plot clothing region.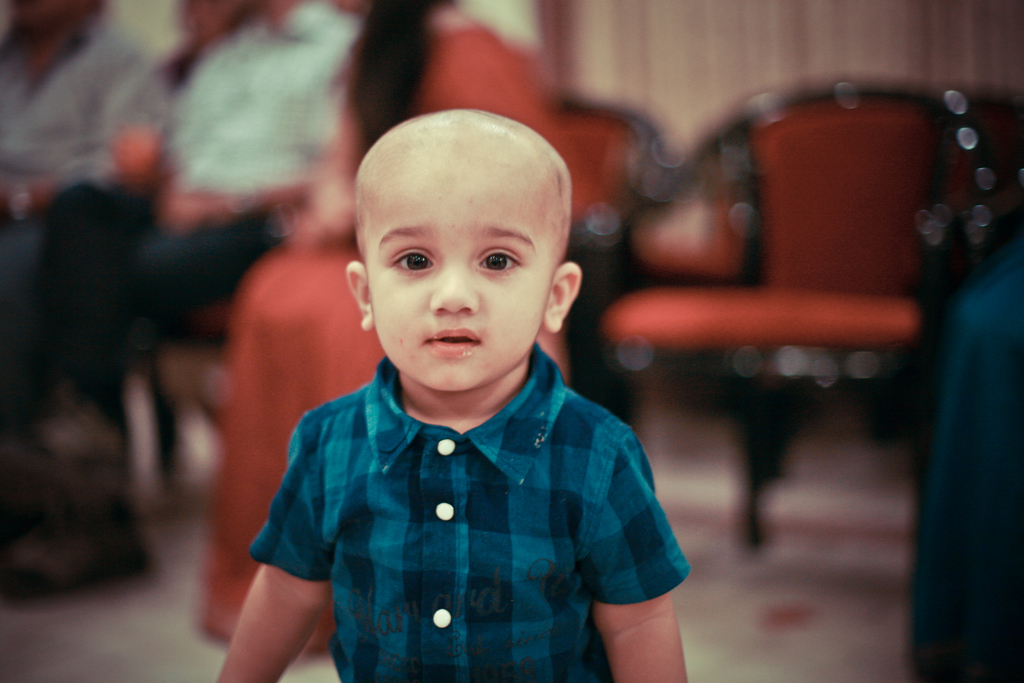
Plotted at x1=236 y1=318 x2=694 y2=671.
